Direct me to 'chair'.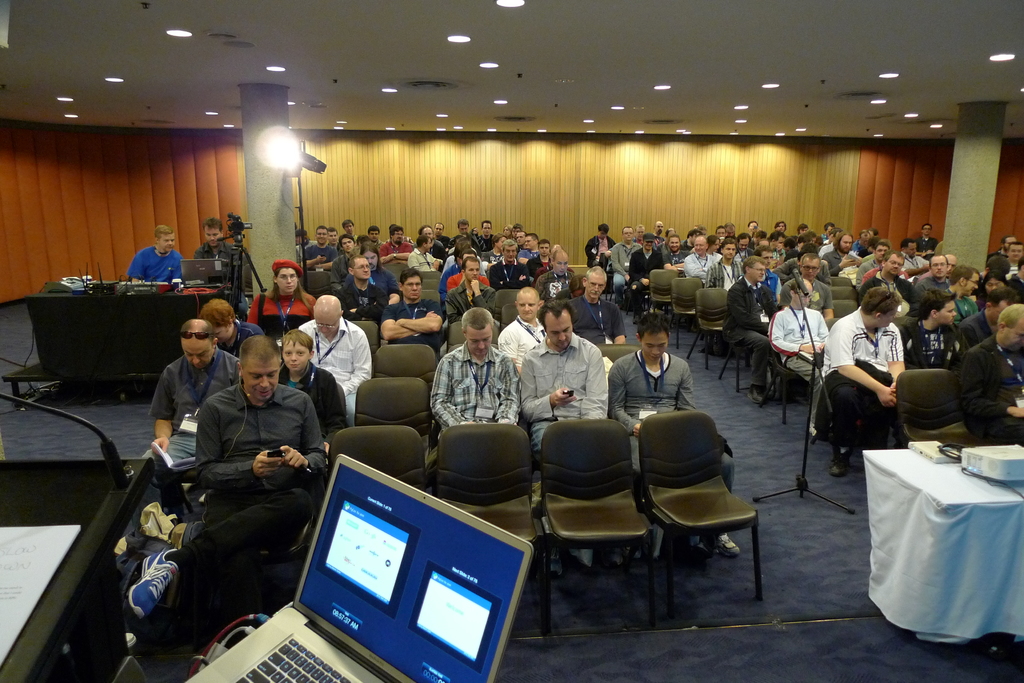
Direction: x1=422 y1=271 x2=443 y2=291.
